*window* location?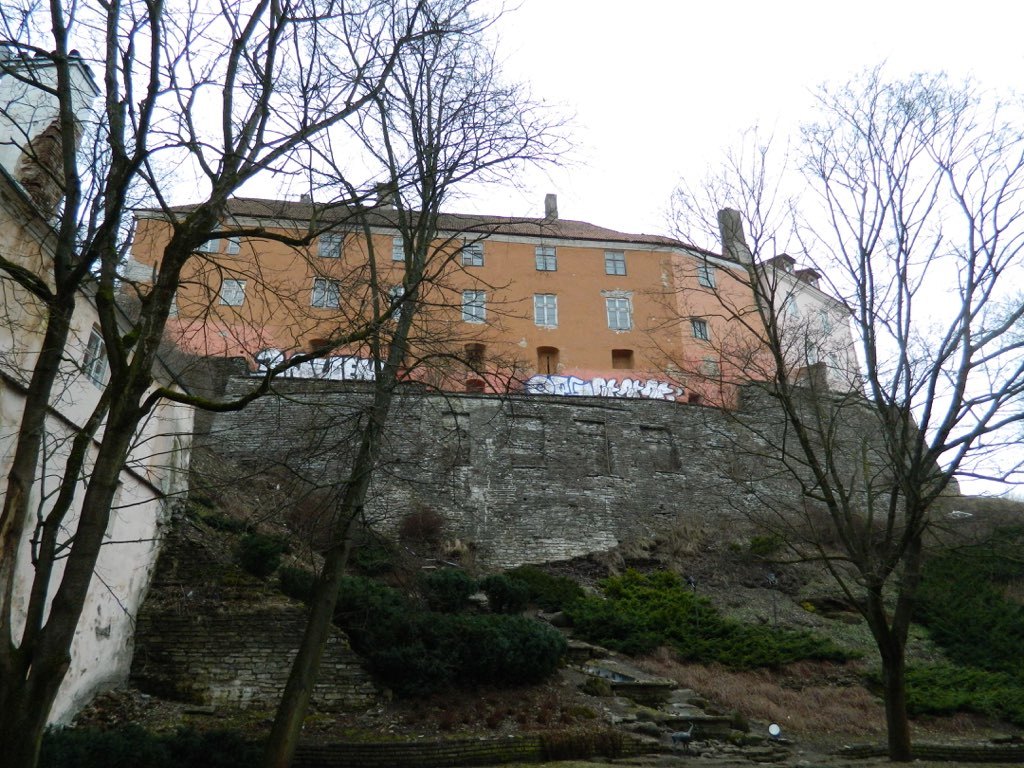
(x1=692, y1=319, x2=708, y2=338)
